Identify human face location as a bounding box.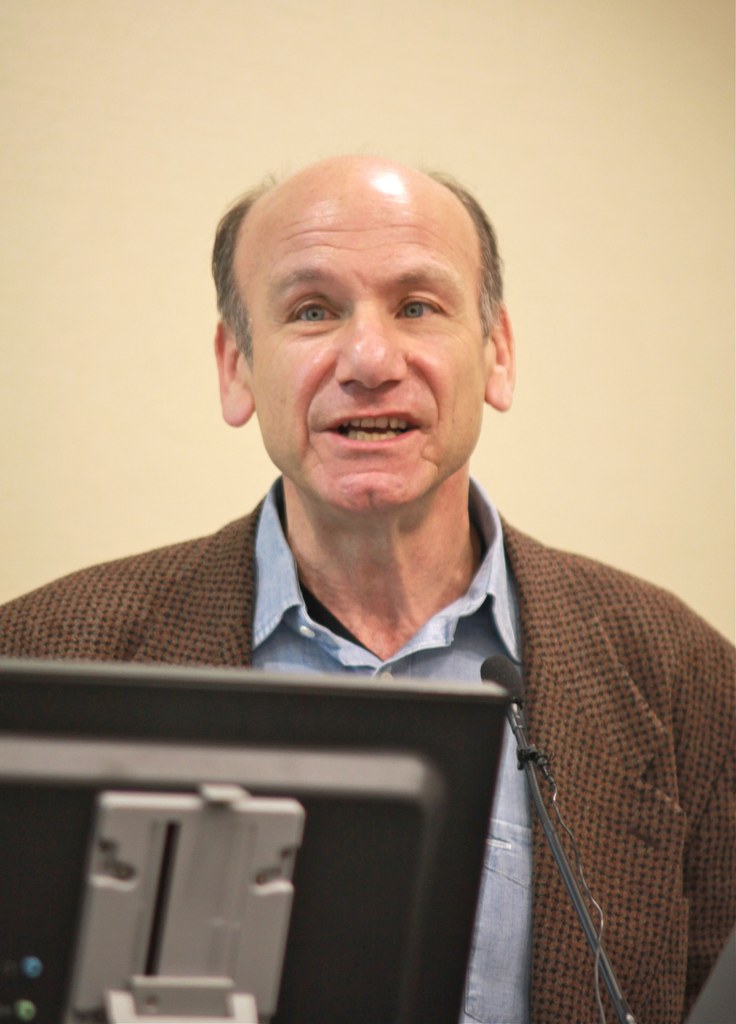
[x1=231, y1=161, x2=491, y2=513].
